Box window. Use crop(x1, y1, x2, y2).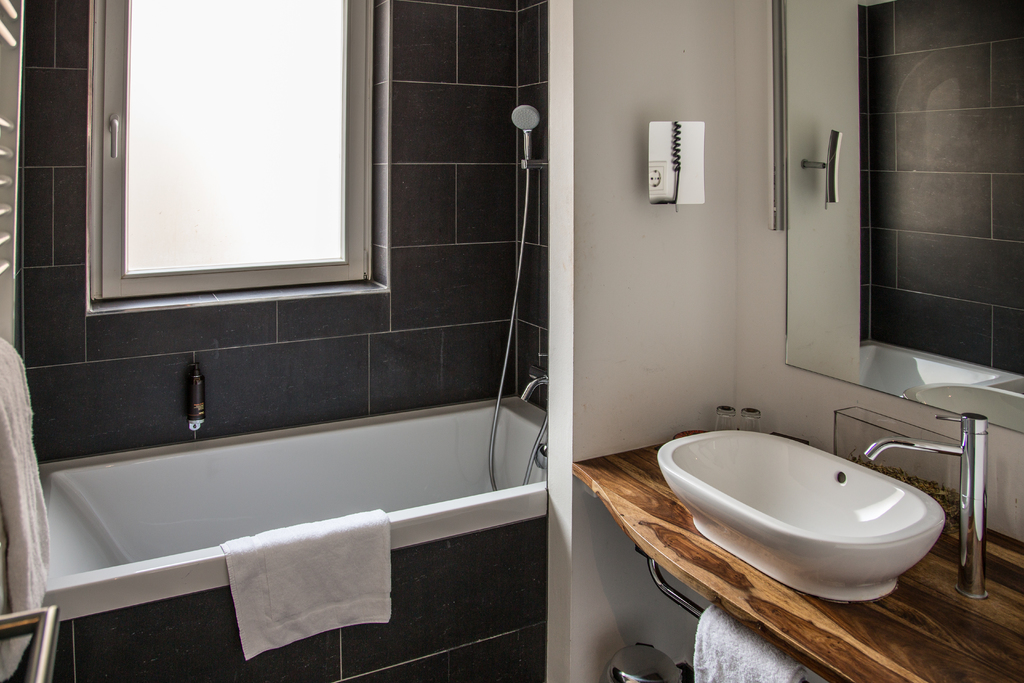
crop(83, 0, 387, 313).
